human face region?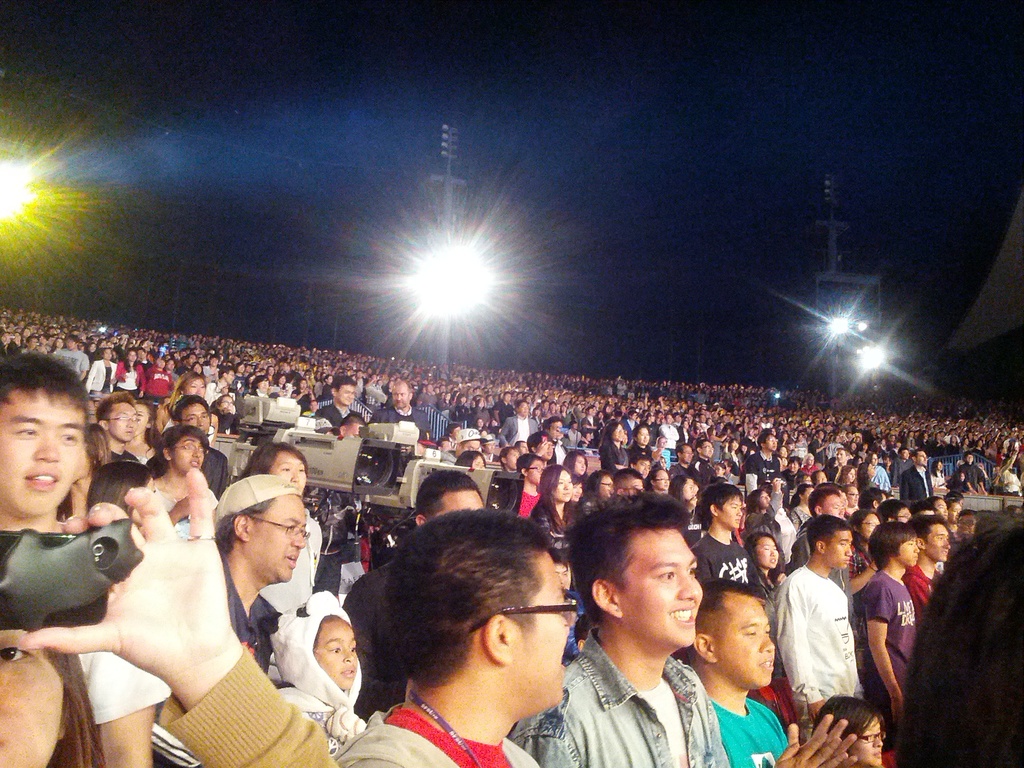
865,464,877,476
